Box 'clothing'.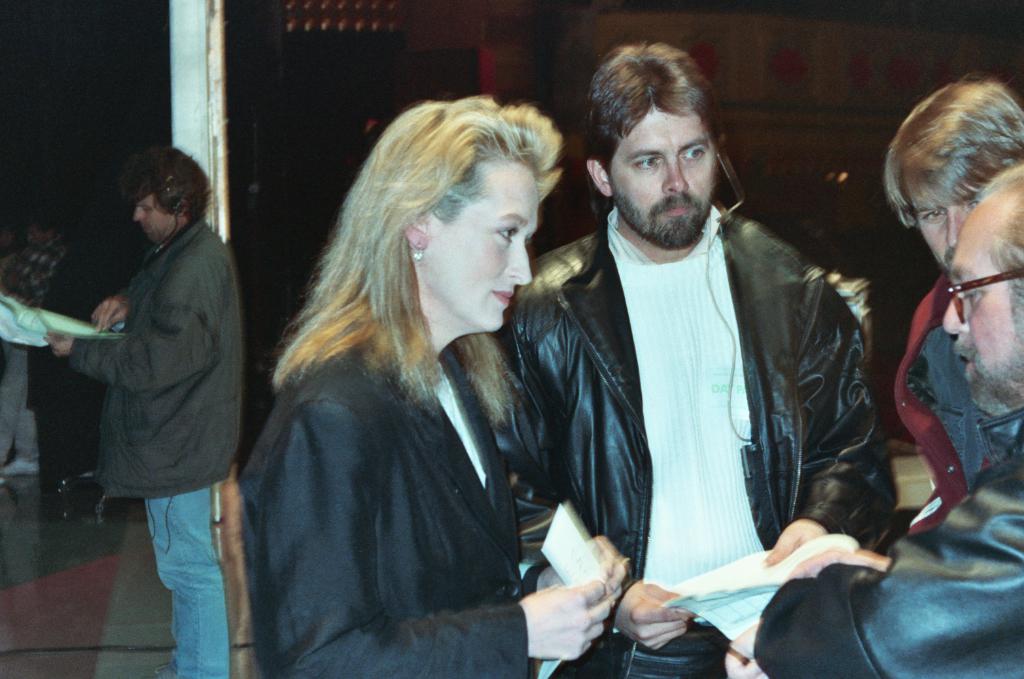
left=0, top=227, right=60, bottom=461.
